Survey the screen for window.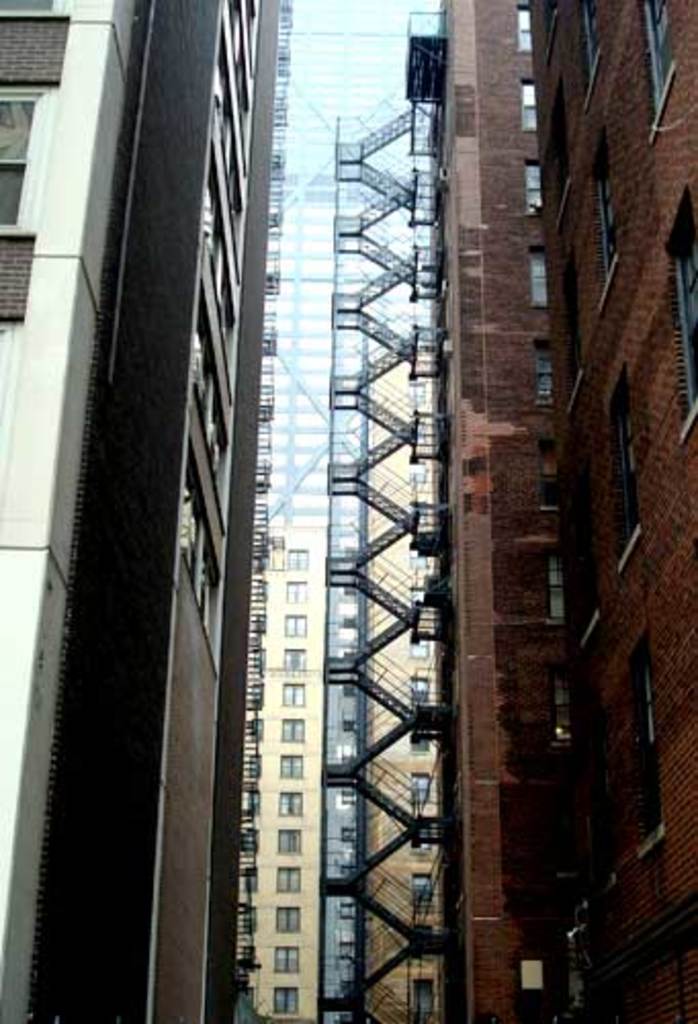
Survey found: 282 647 311 676.
